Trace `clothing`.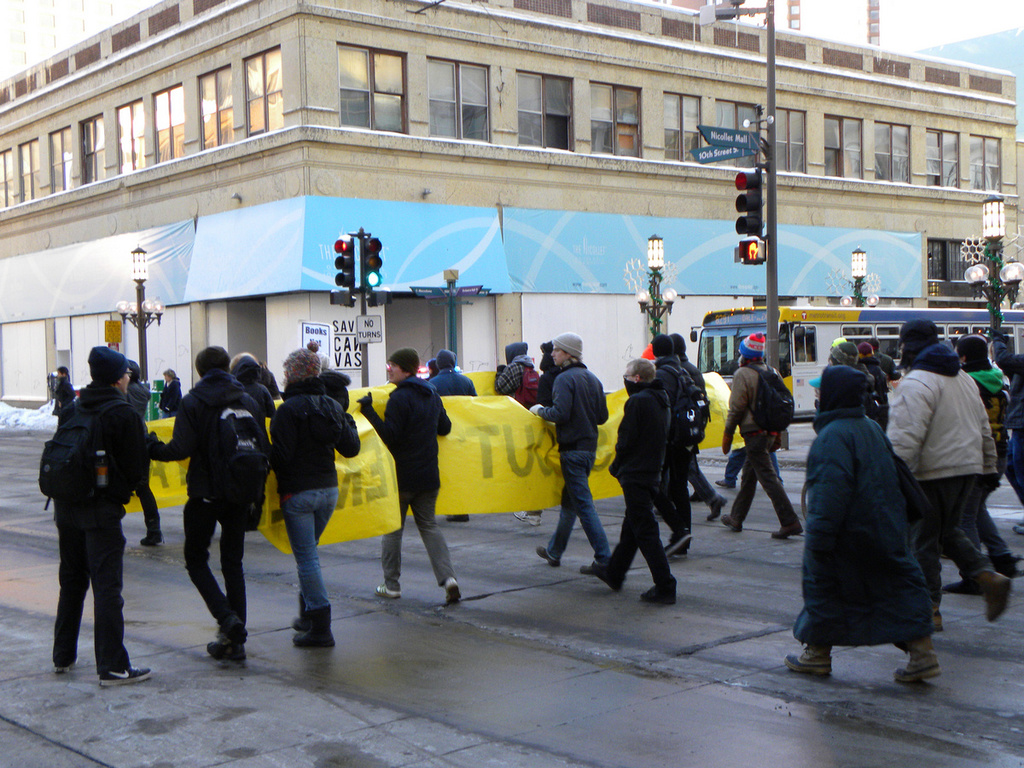
Traced to bbox=[153, 370, 282, 638].
